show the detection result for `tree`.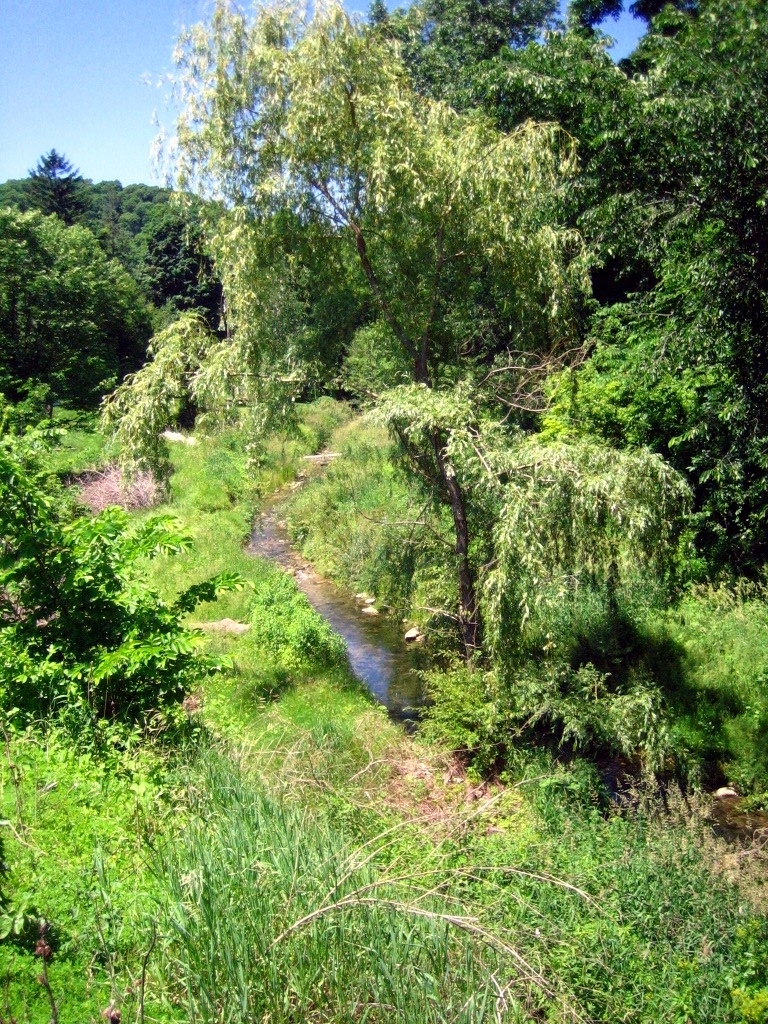
bbox=(0, 205, 152, 384).
